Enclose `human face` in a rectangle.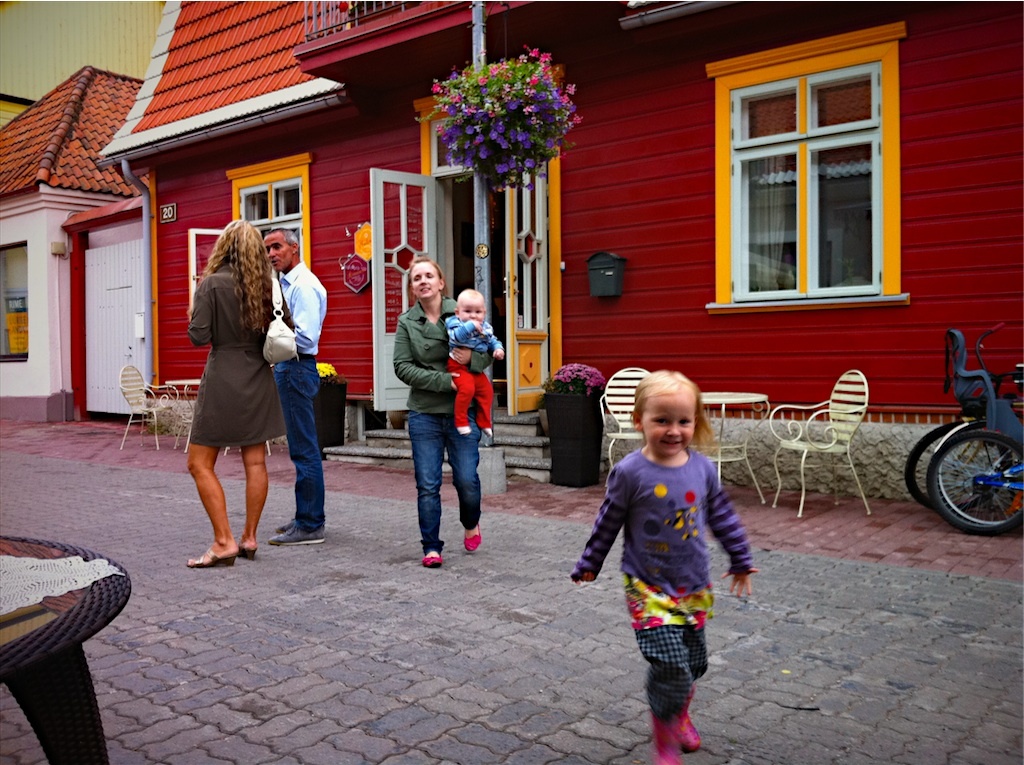
[x1=458, y1=298, x2=484, y2=319].
